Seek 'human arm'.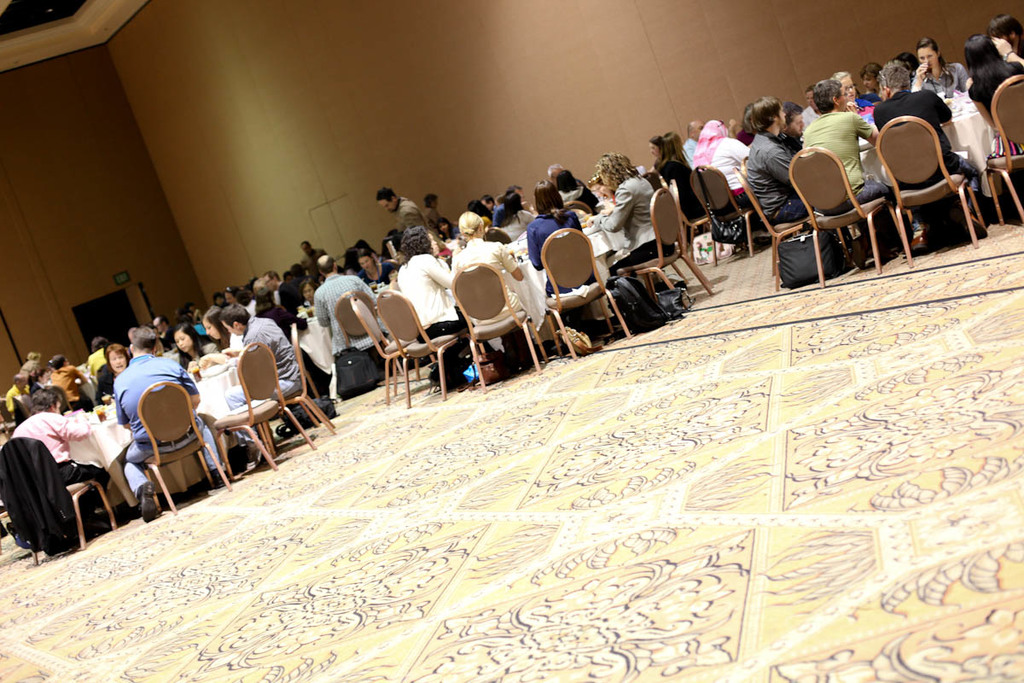
(527,231,539,270).
